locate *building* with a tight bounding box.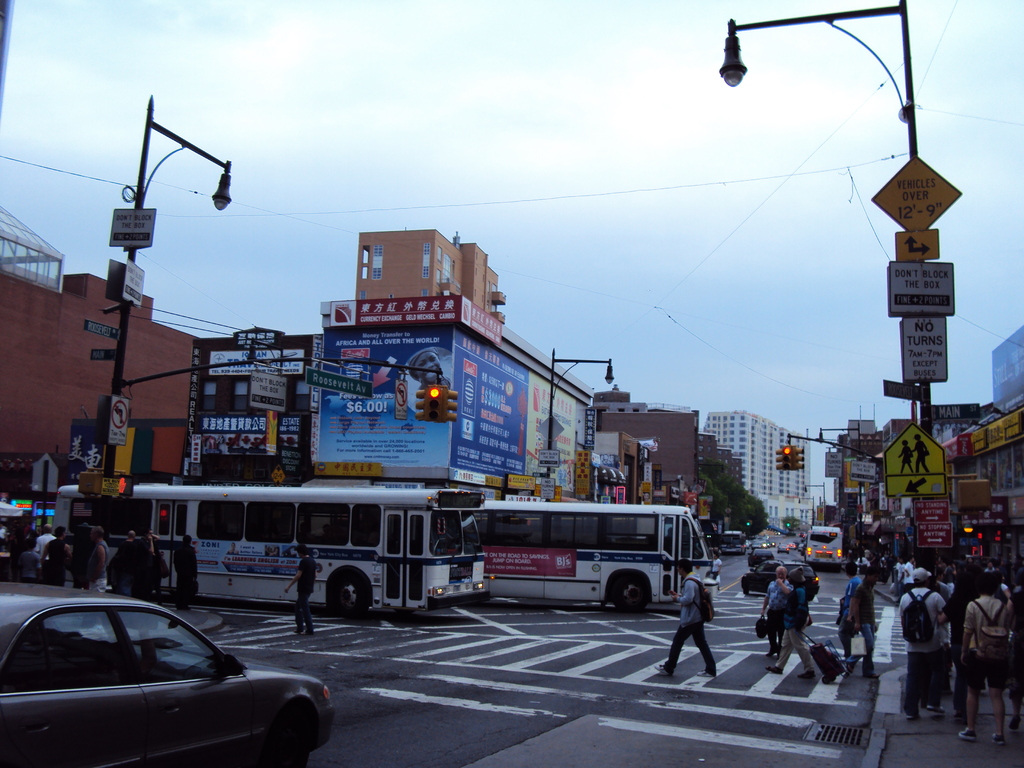
{"x1": 697, "y1": 433, "x2": 739, "y2": 484}.
